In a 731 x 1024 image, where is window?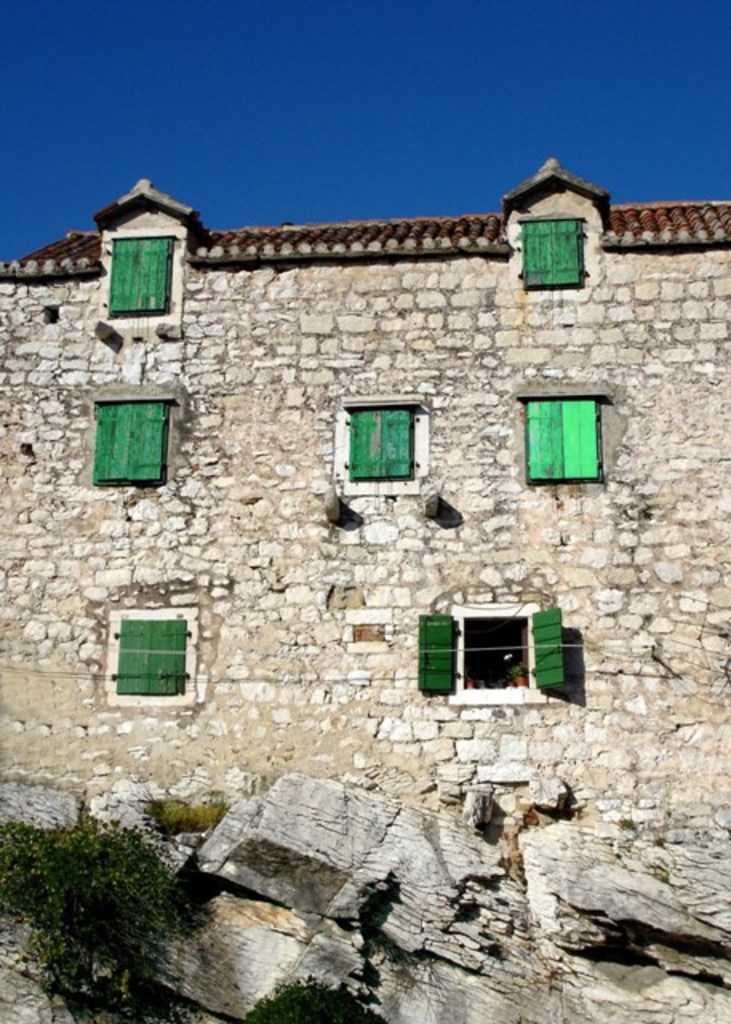
[350,410,414,482].
